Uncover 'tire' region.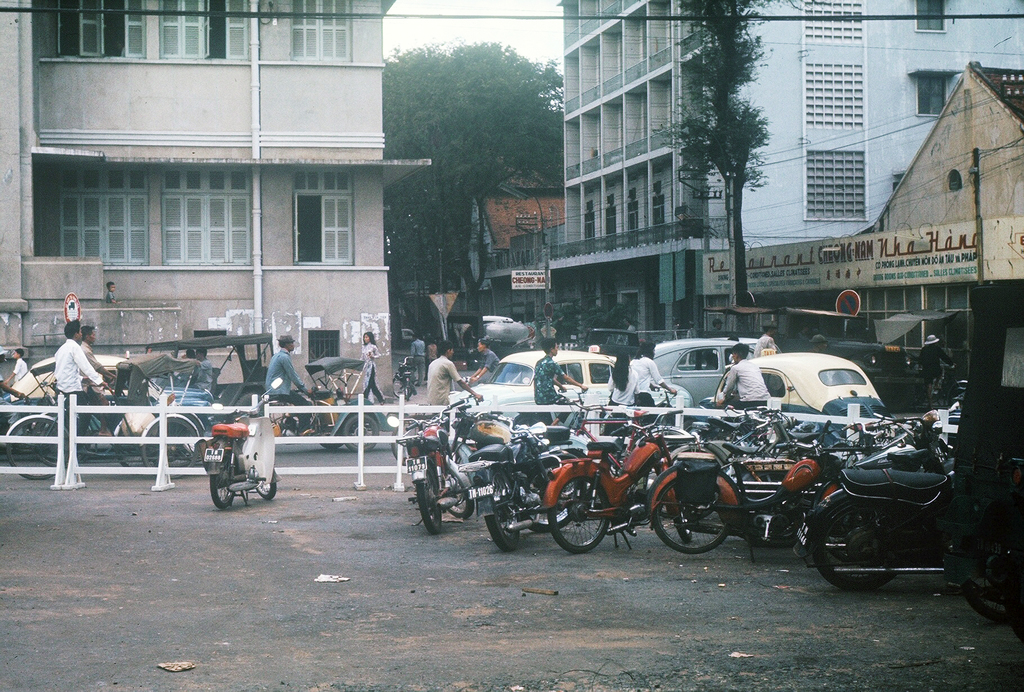
Uncovered: box(964, 548, 1010, 623).
